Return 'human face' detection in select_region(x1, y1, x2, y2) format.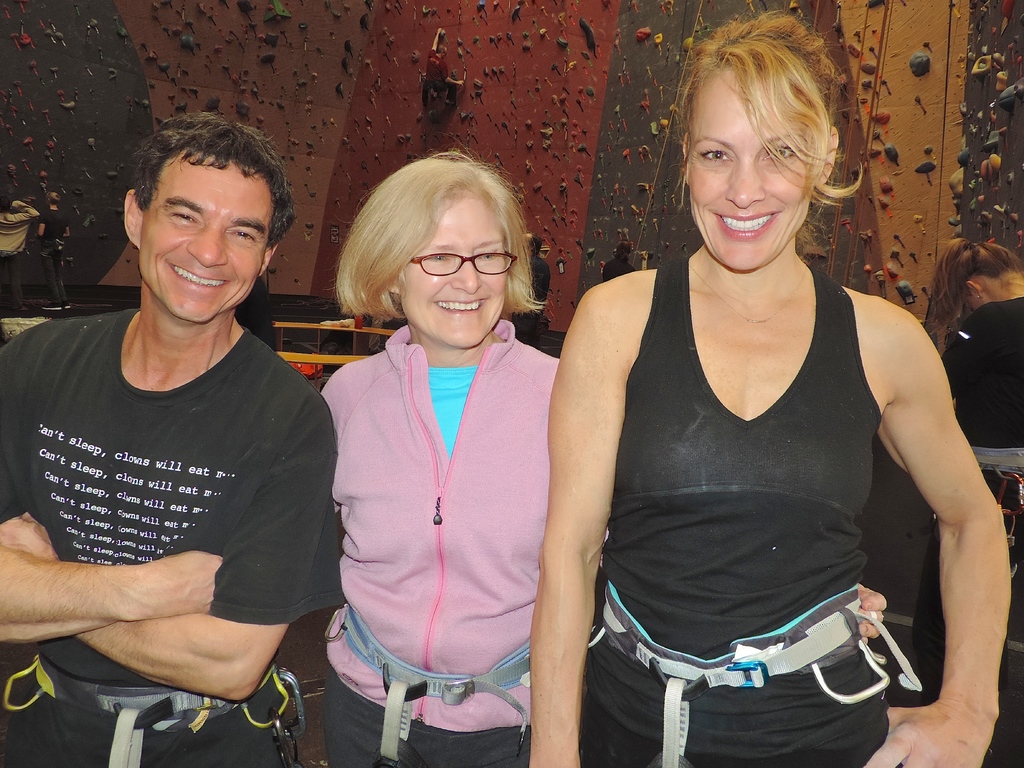
select_region(397, 184, 523, 347).
